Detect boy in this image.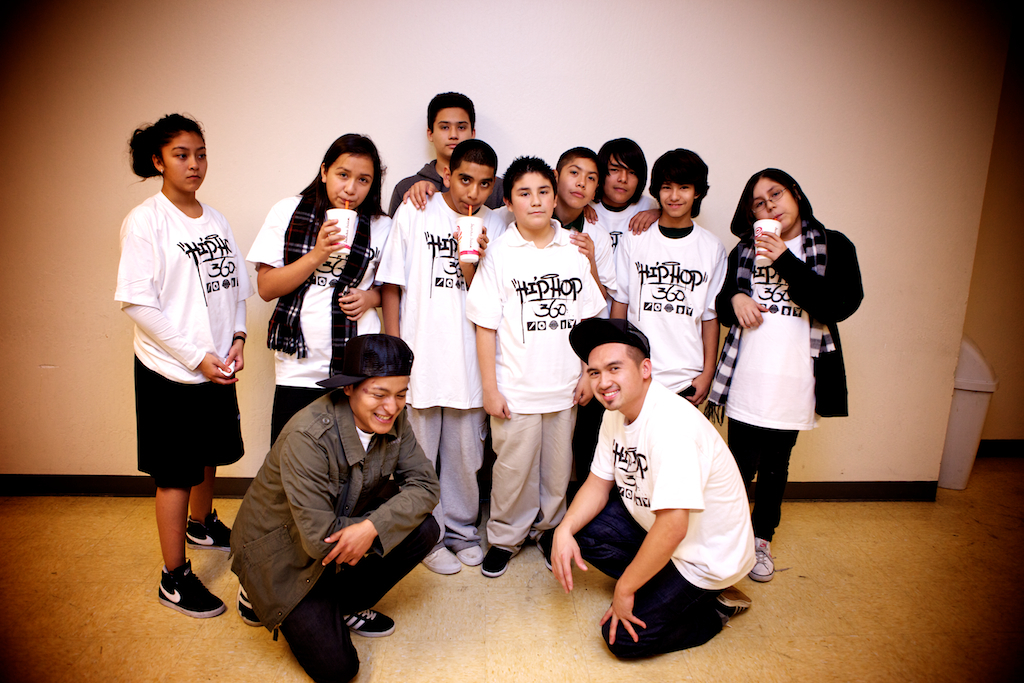
Detection: select_region(608, 151, 716, 407).
